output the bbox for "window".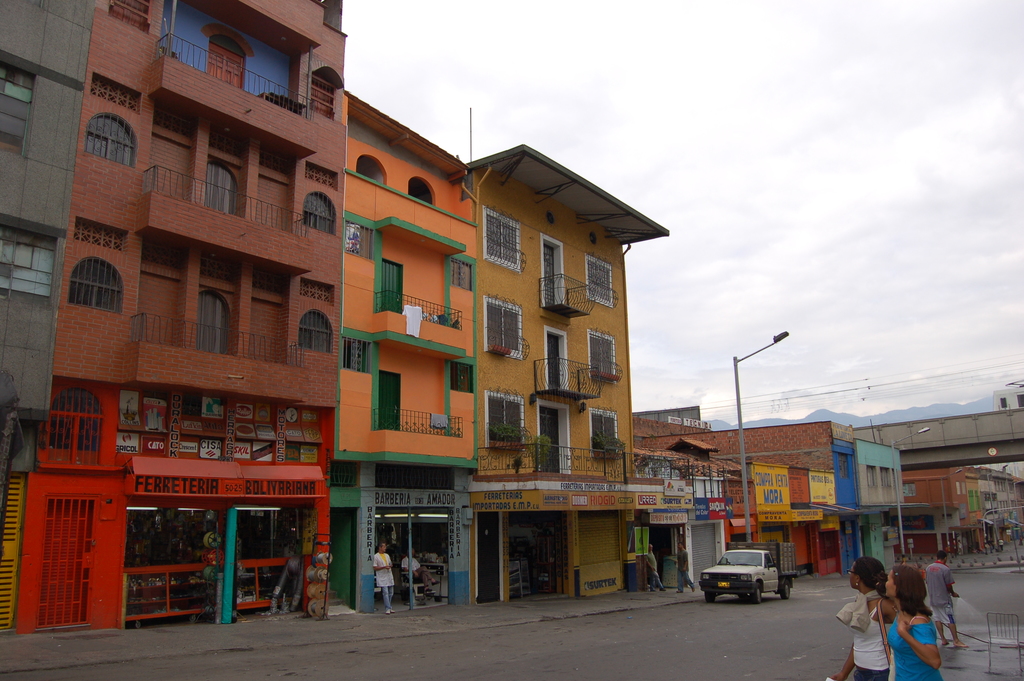
rect(310, 73, 335, 122).
